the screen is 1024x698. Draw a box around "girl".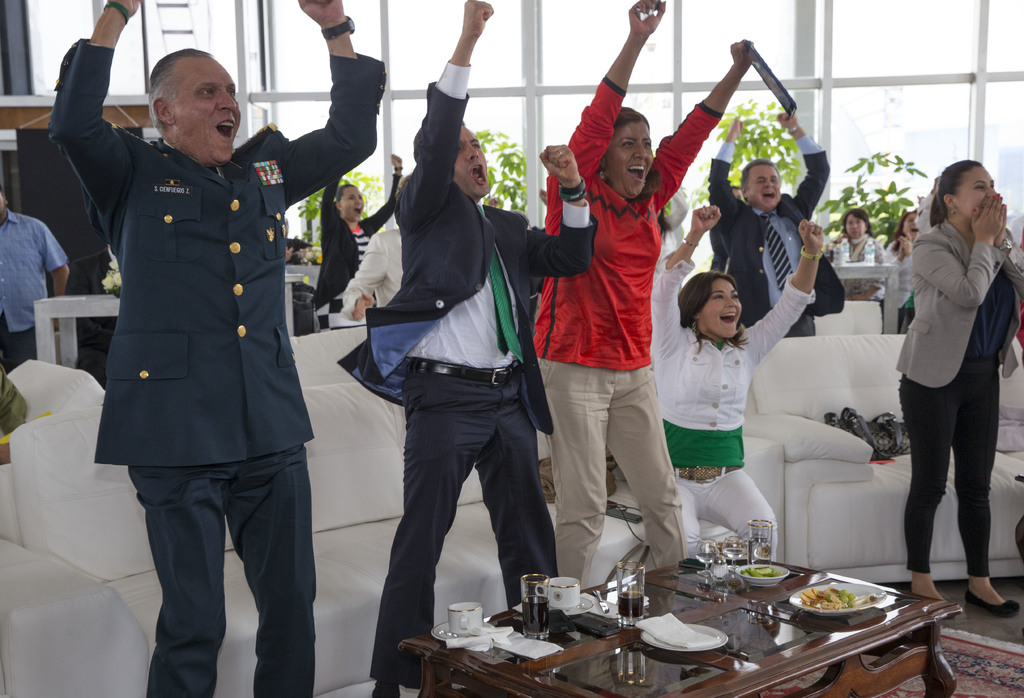
Rect(651, 207, 824, 563).
